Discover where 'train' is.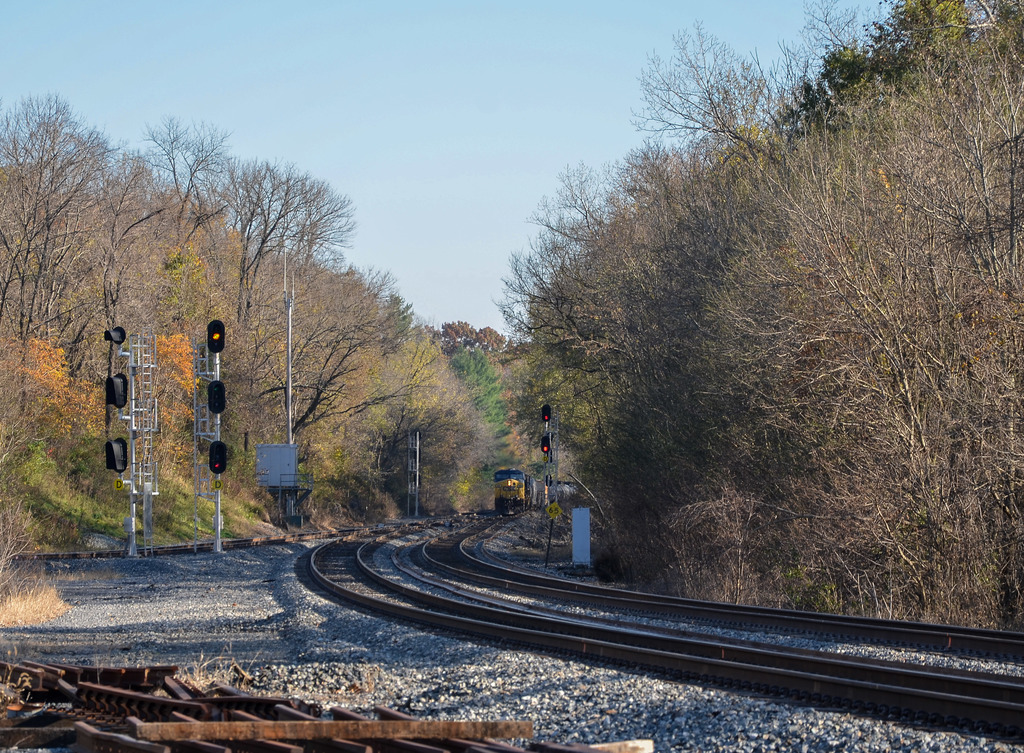
Discovered at {"x1": 493, "y1": 468, "x2": 539, "y2": 514}.
